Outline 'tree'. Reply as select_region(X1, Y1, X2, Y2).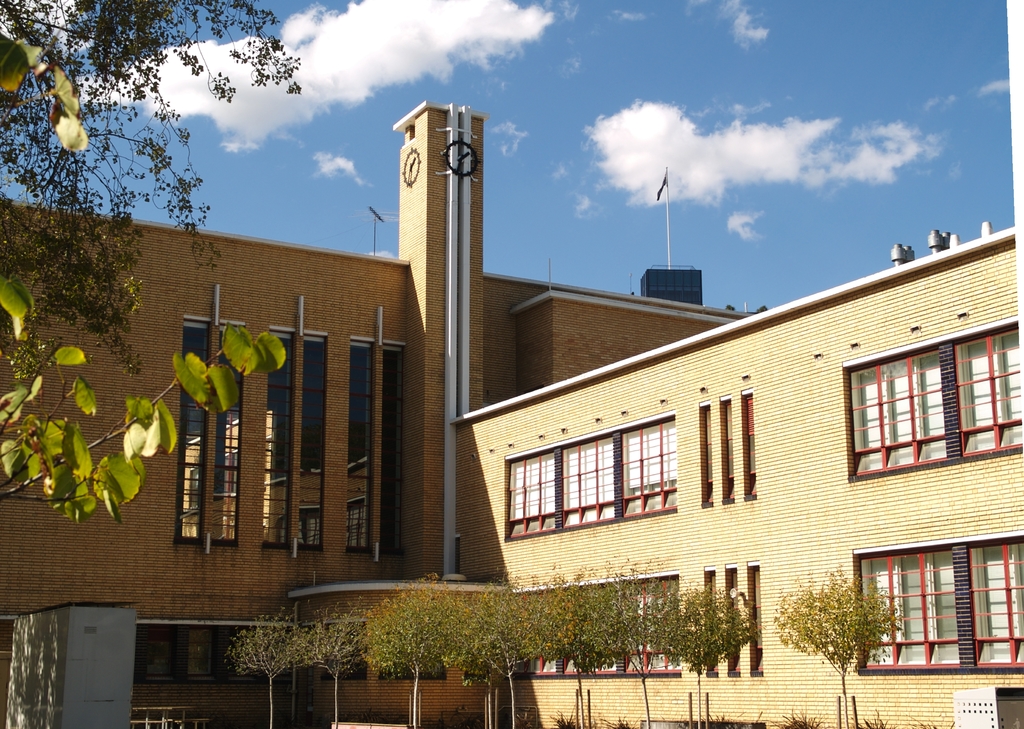
select_region(556, 565, 644, 721).
